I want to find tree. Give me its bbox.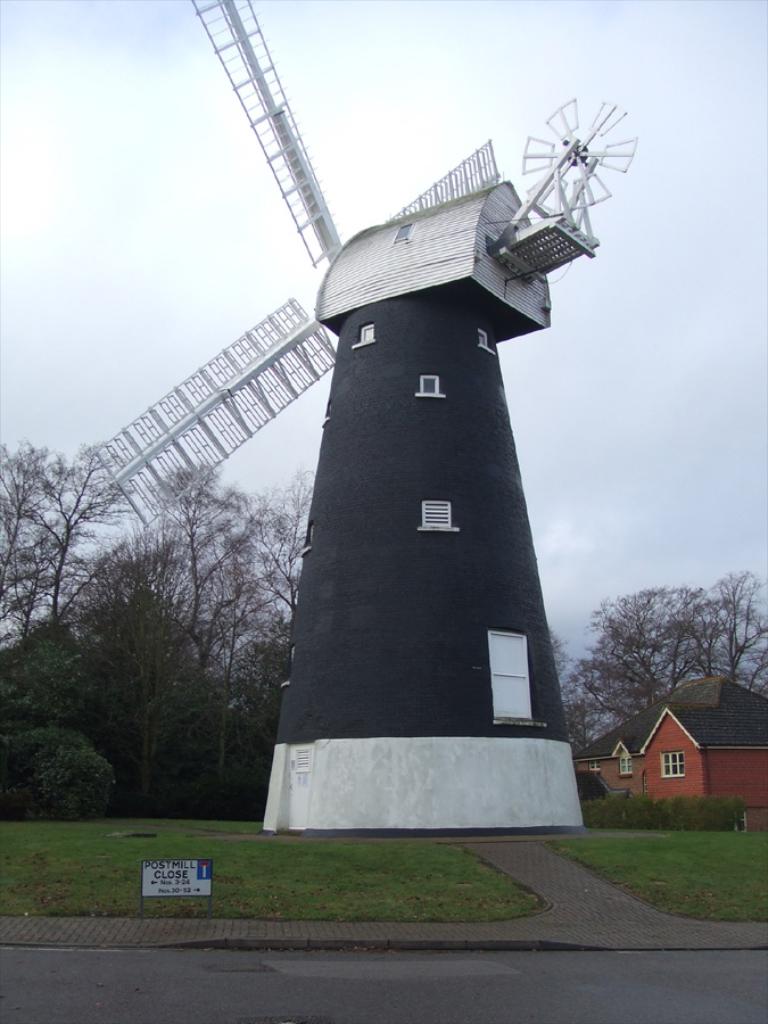
bbox=[35, 454, 253, 825].
